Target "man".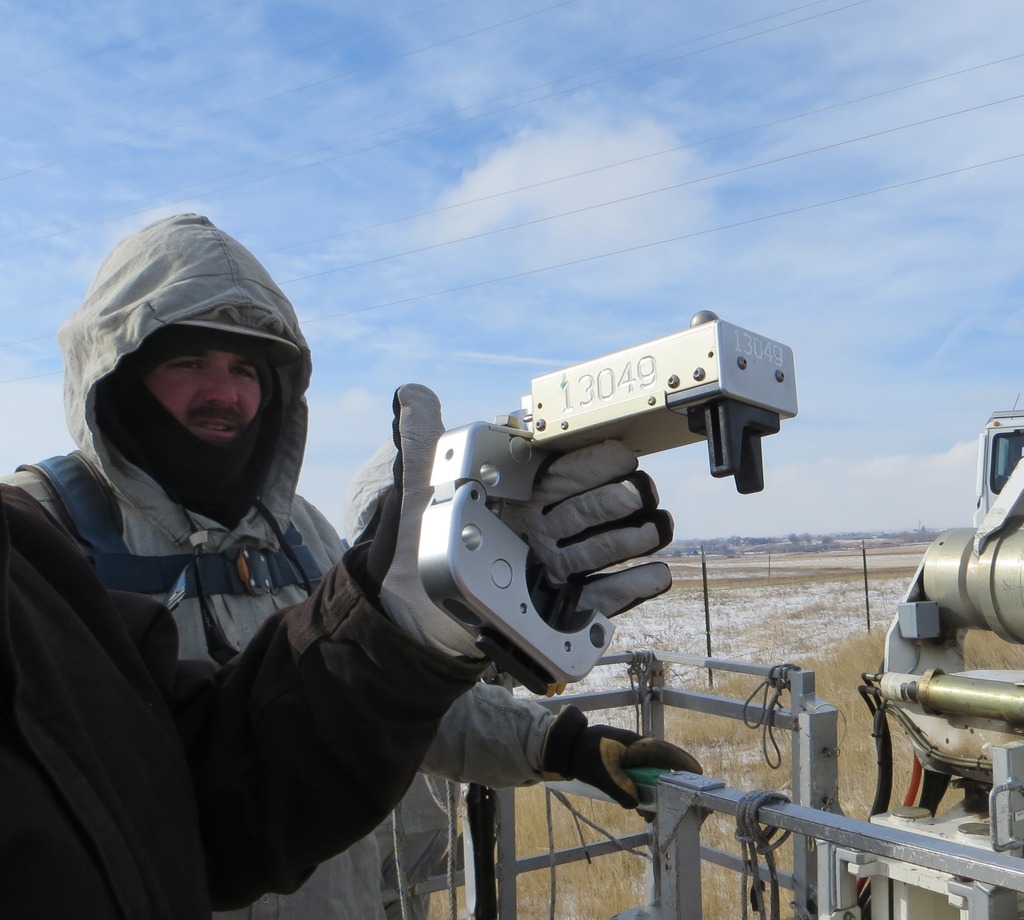
Target region: region(0, 218, 704, 919).
